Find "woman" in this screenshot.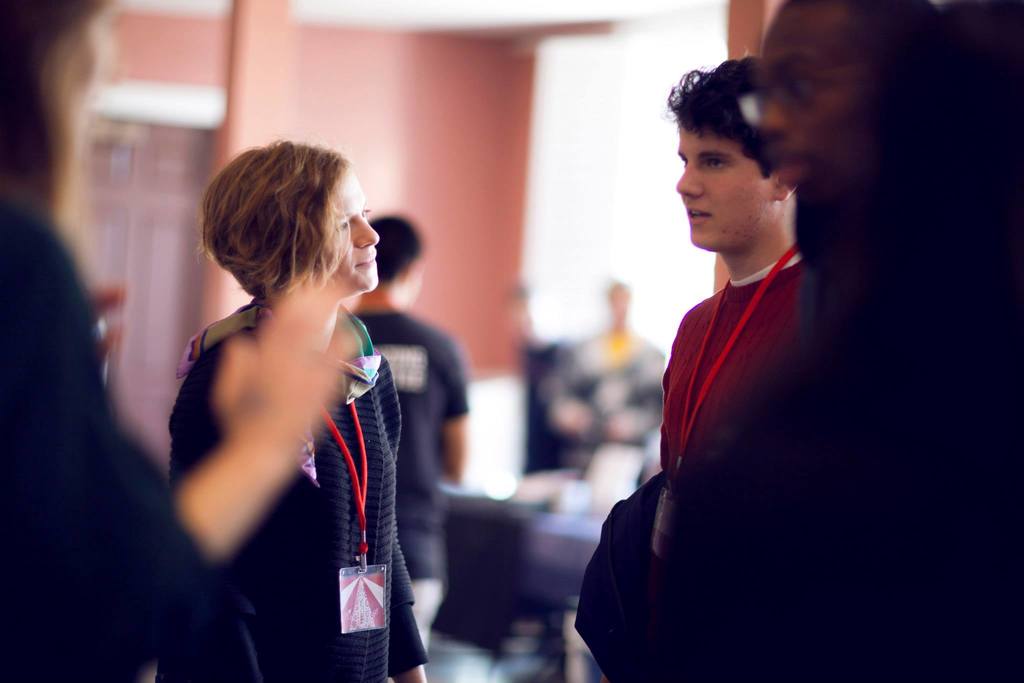
The bounding box for "woman" is BBox(0, 1, 352, 682).
